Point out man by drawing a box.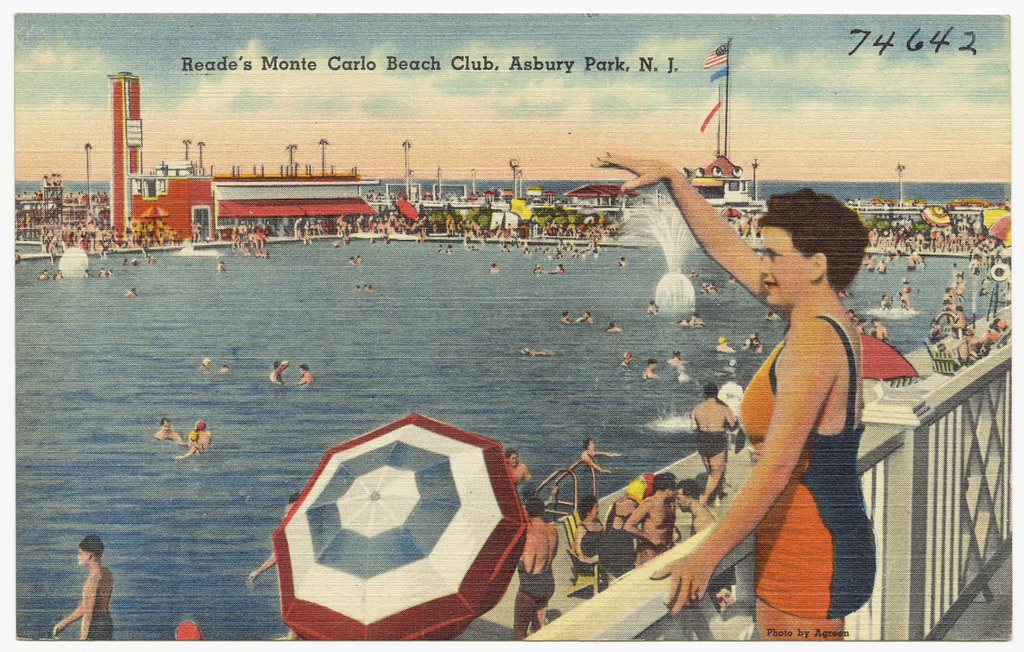
detection(672, 478, 717, 543).
